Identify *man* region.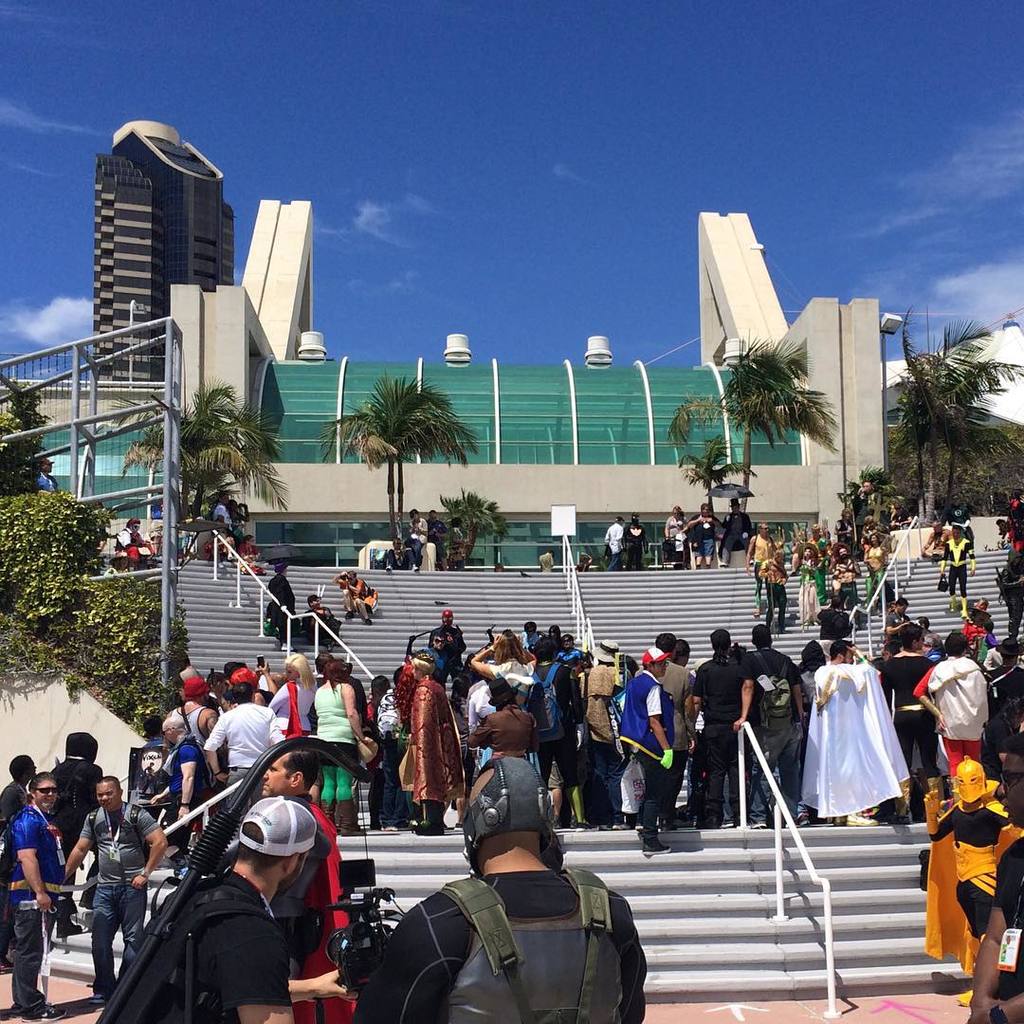
Region: 720:498:754:563.
